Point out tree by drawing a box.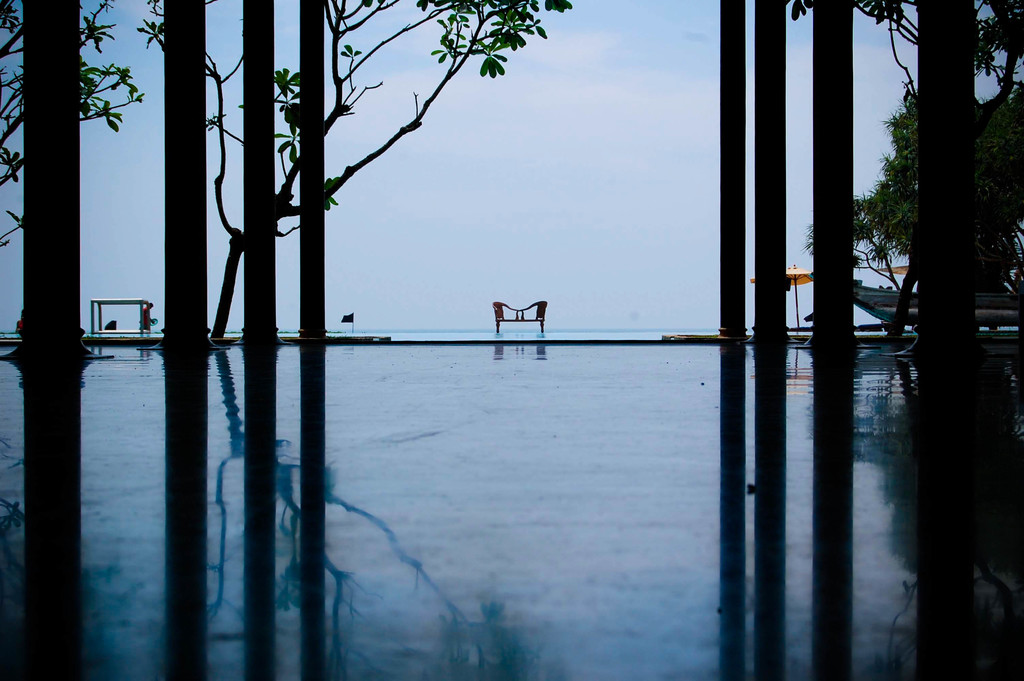
[806,65,1023,357].
